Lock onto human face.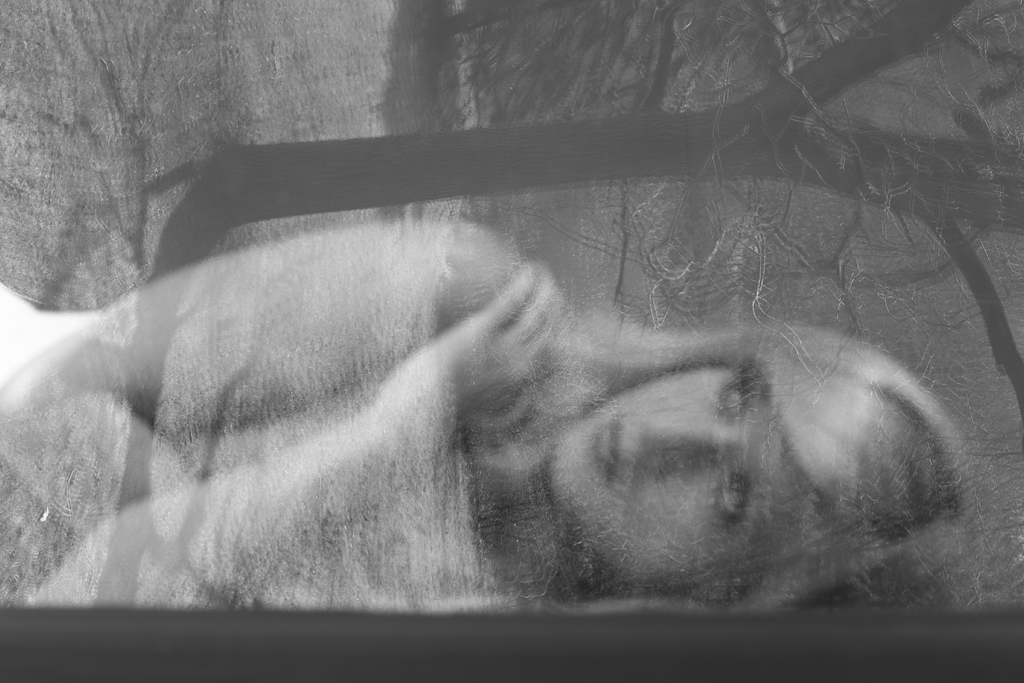
Locked: x1=553 y1=361 x2=794 y2=579.
